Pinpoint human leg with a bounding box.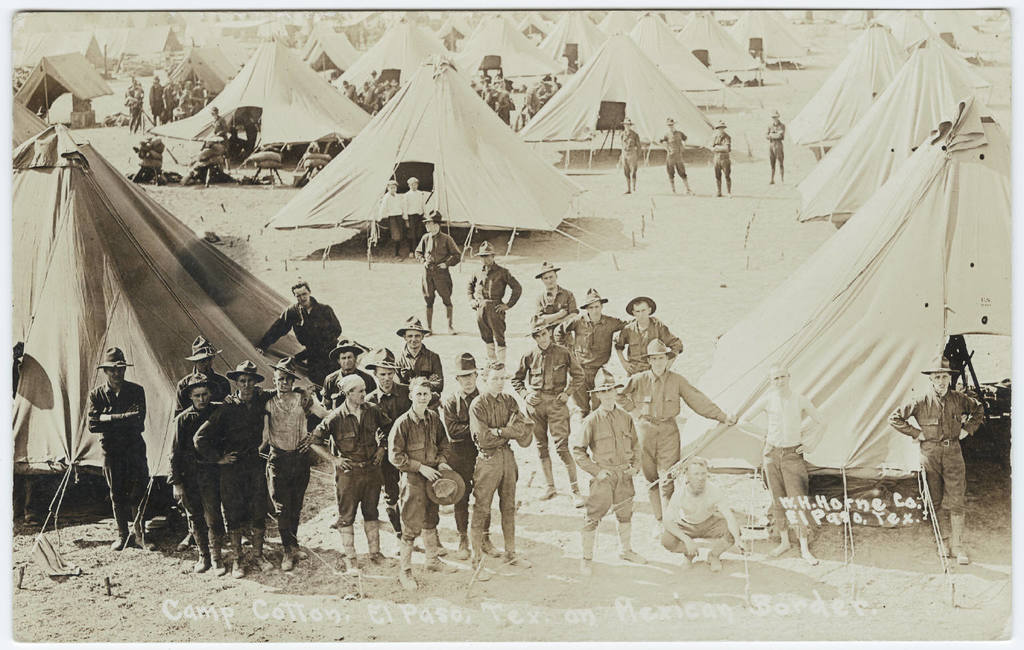
[x1=417, y1=493, x2=443, y2=546].
